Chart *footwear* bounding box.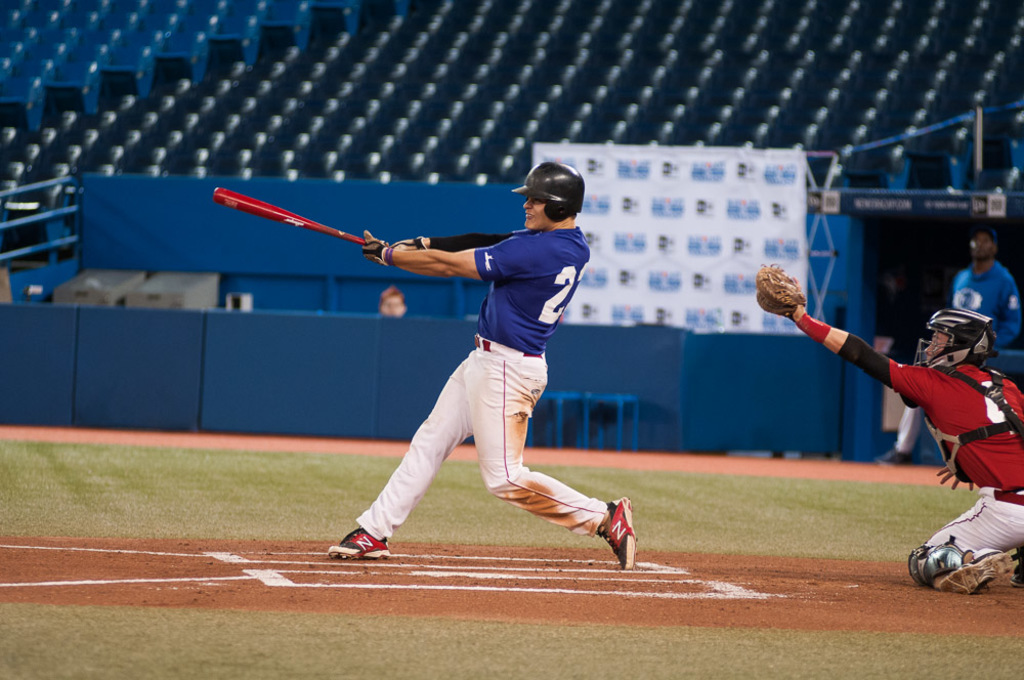
Charted: x1=930 y1=545 x2=1019 y2=592.
